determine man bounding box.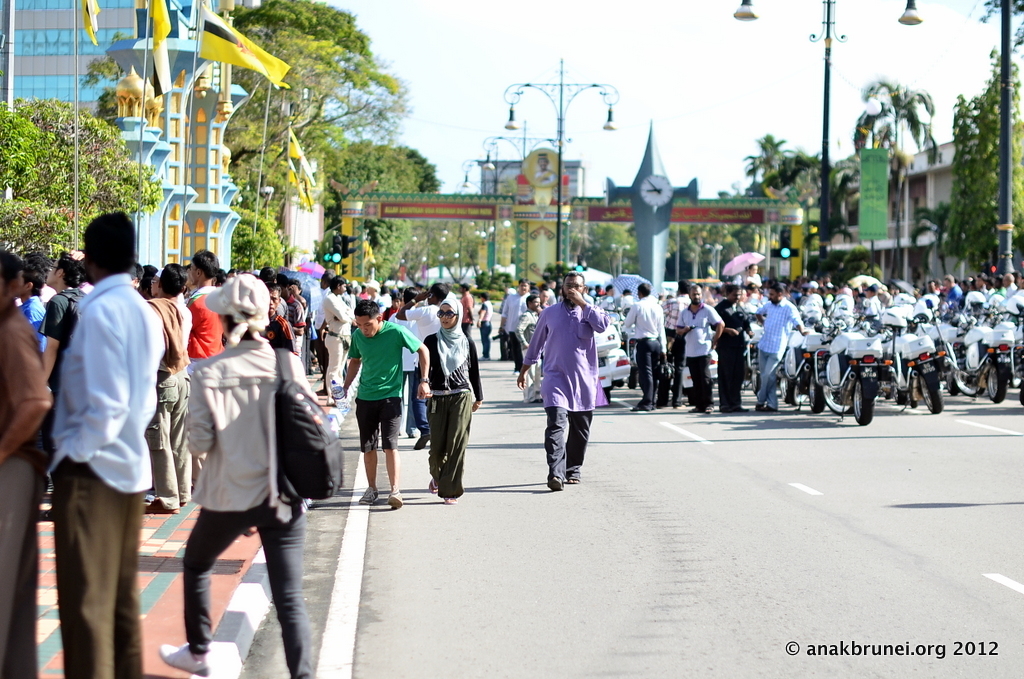
Determined: (x1=612, y1=278, x2=675, y2=411).
